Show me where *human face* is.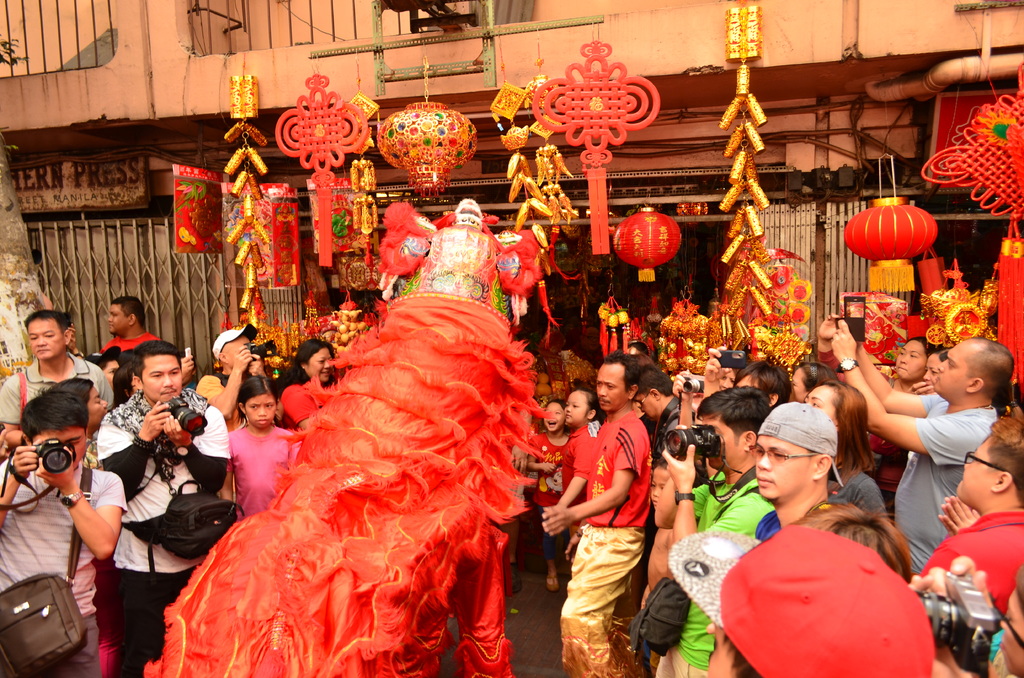
*human face* is at {"x1": 737, "y1": 372, "x2": 765, "y2": 390}.
